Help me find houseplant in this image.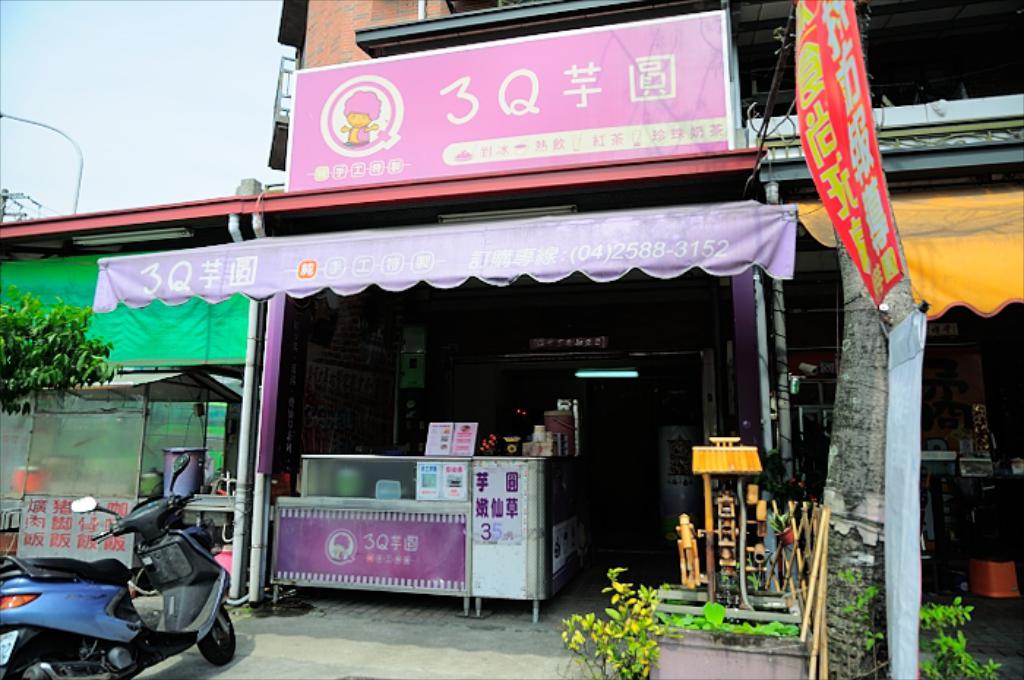
Found it: 916, 586, 1012, 679.
